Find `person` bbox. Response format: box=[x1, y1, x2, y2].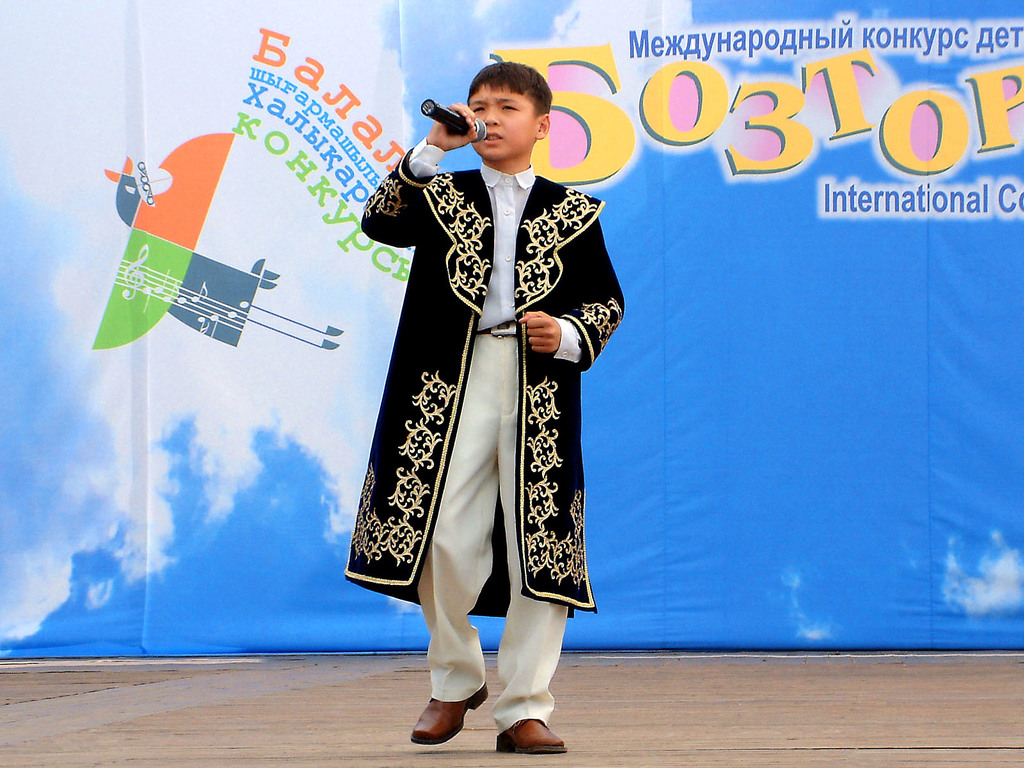
box=[342, 63, 618, 750].
